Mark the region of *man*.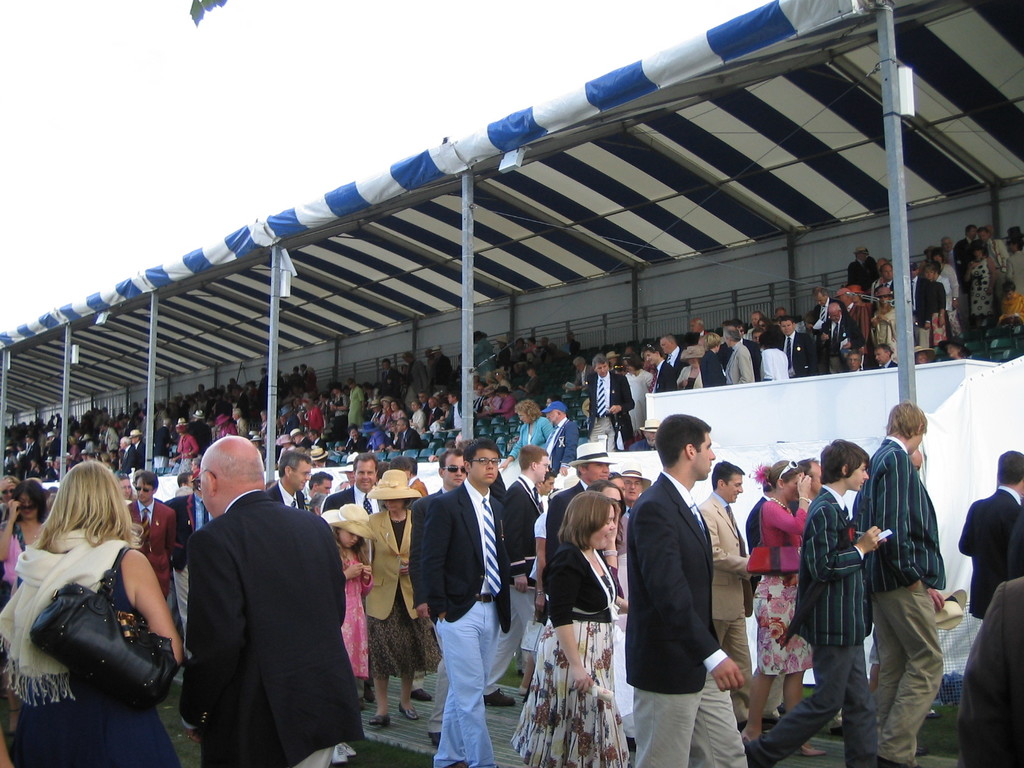
Region: (x1=483, y1=444, x2=551, y2=709).
